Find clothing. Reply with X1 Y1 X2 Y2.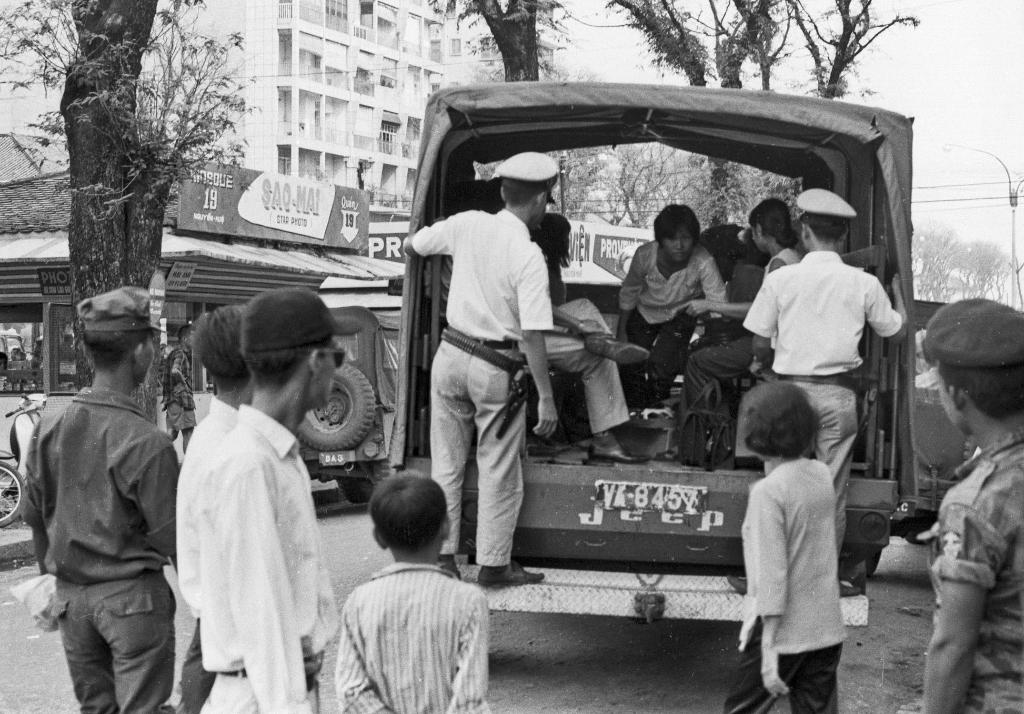
410 205 555 340.
